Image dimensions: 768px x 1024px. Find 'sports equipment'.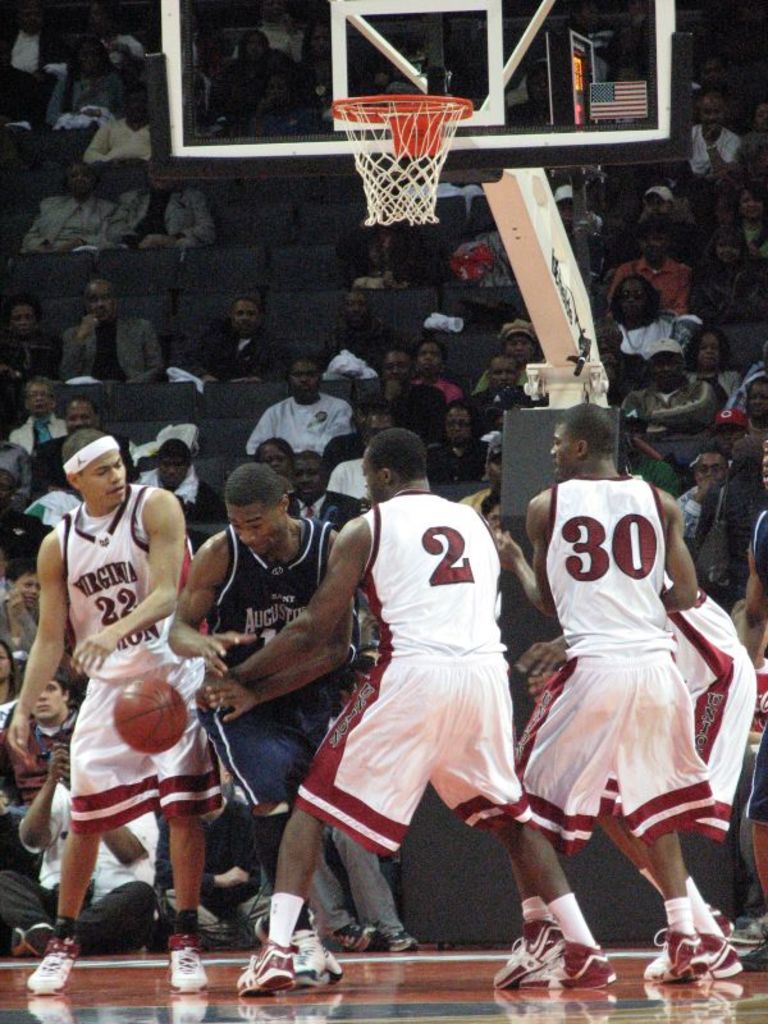
crop(114, 676, 188, 755).
